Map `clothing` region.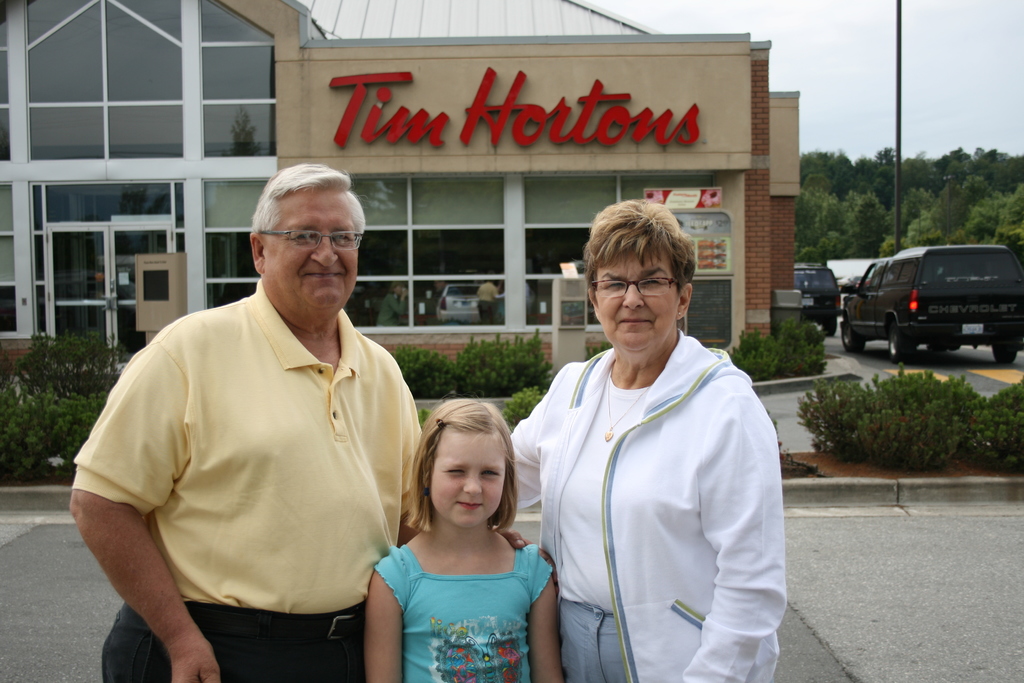
Mapped to bbox(374, 543, 551, 682).
